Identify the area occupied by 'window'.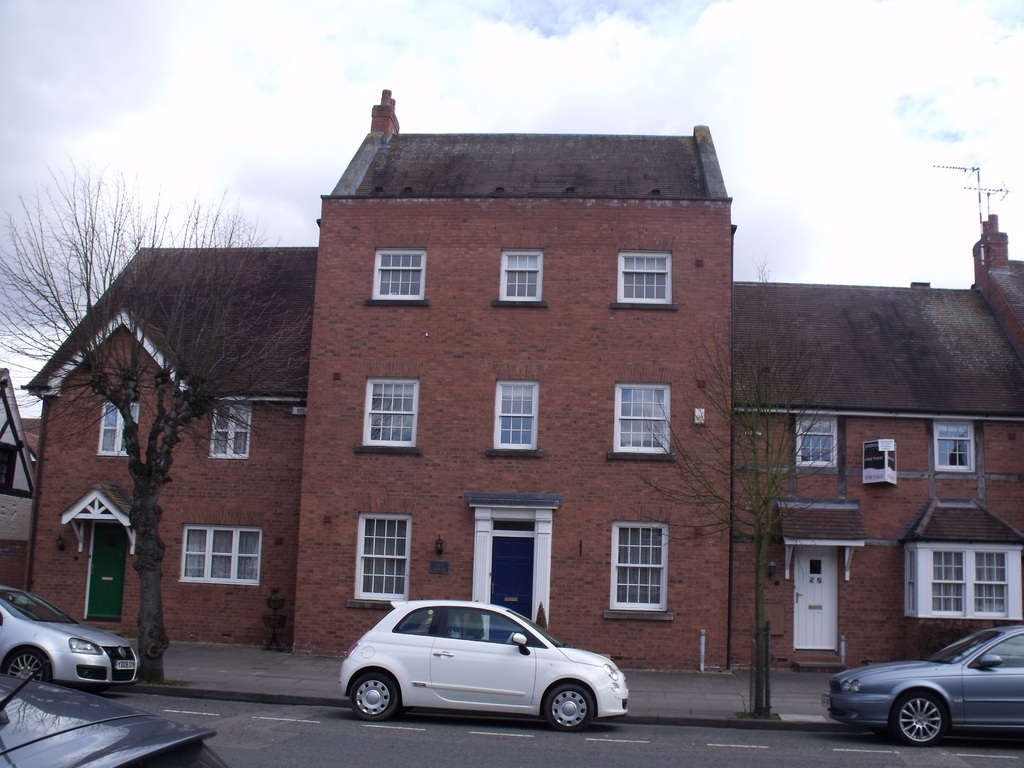
Area: <box>367,244,428,301</box>.
